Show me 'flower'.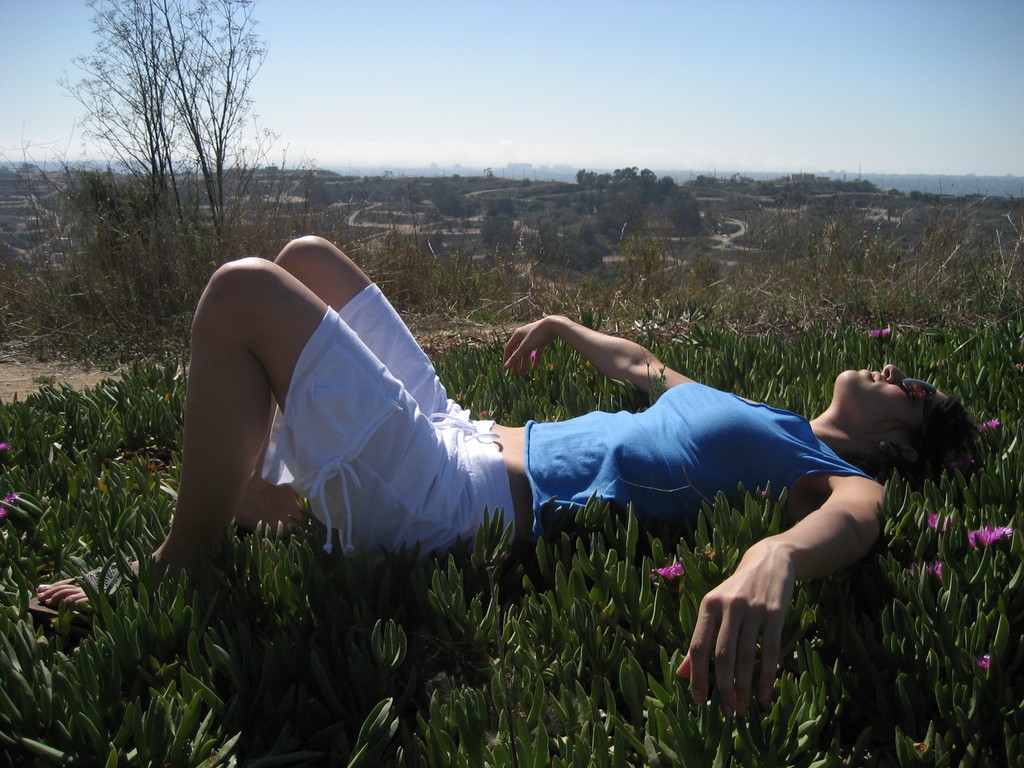
'flower' is here: detection(927, 507, 951, 540).
